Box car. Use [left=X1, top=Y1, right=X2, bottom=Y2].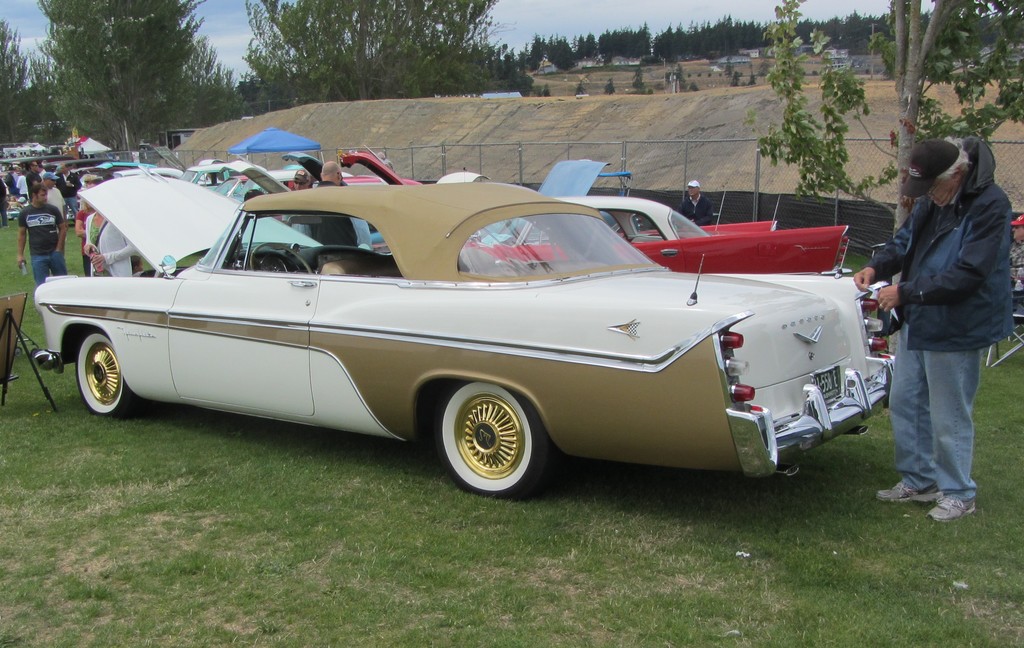
[left=33, top=172, right=905, bottom=501].
